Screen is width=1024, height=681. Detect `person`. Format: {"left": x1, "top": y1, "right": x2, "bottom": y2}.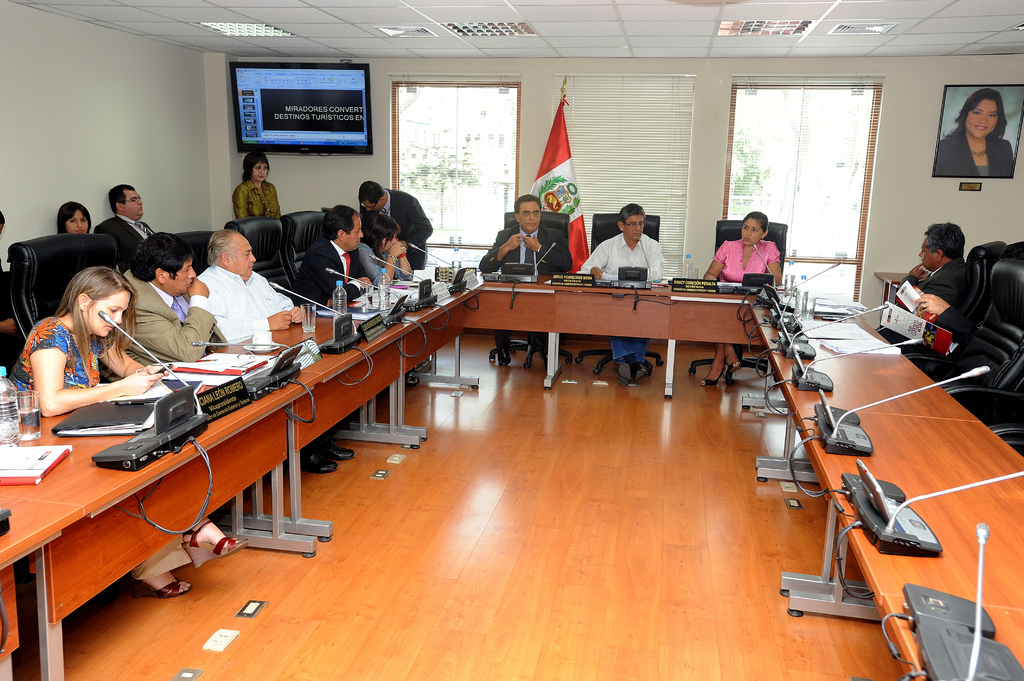
{"left": 698, "top": 211, "right": 788, "bottom": 387}.
